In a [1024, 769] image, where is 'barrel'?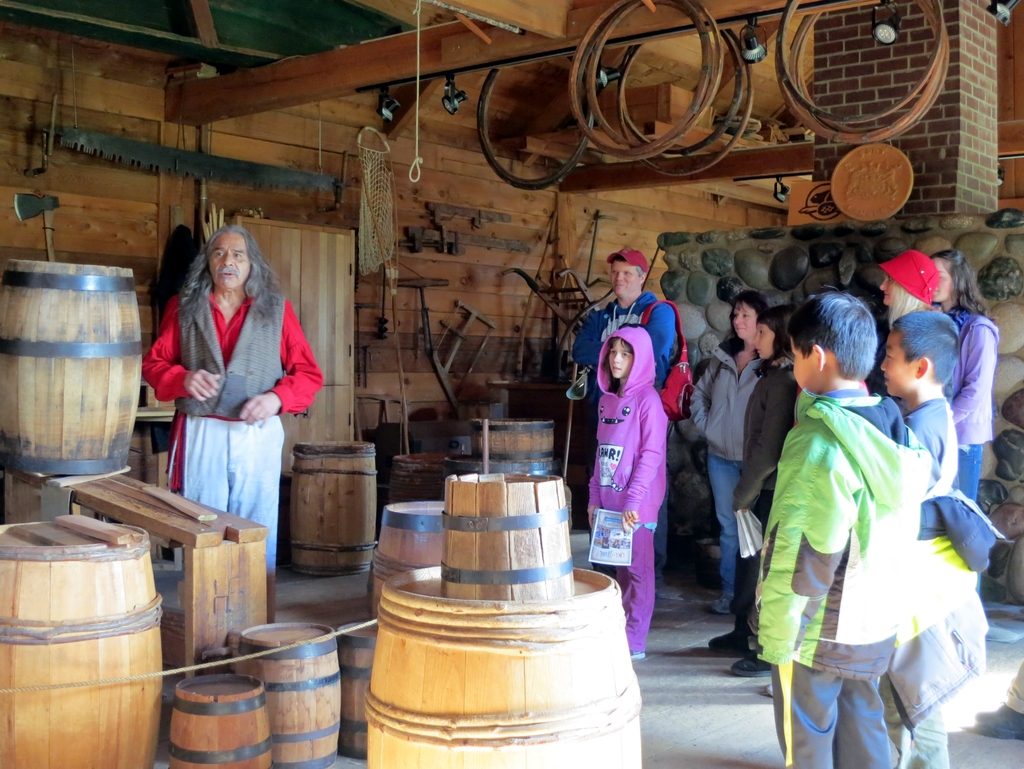
(x1=163, y1=672, x2=273, y2=768).
